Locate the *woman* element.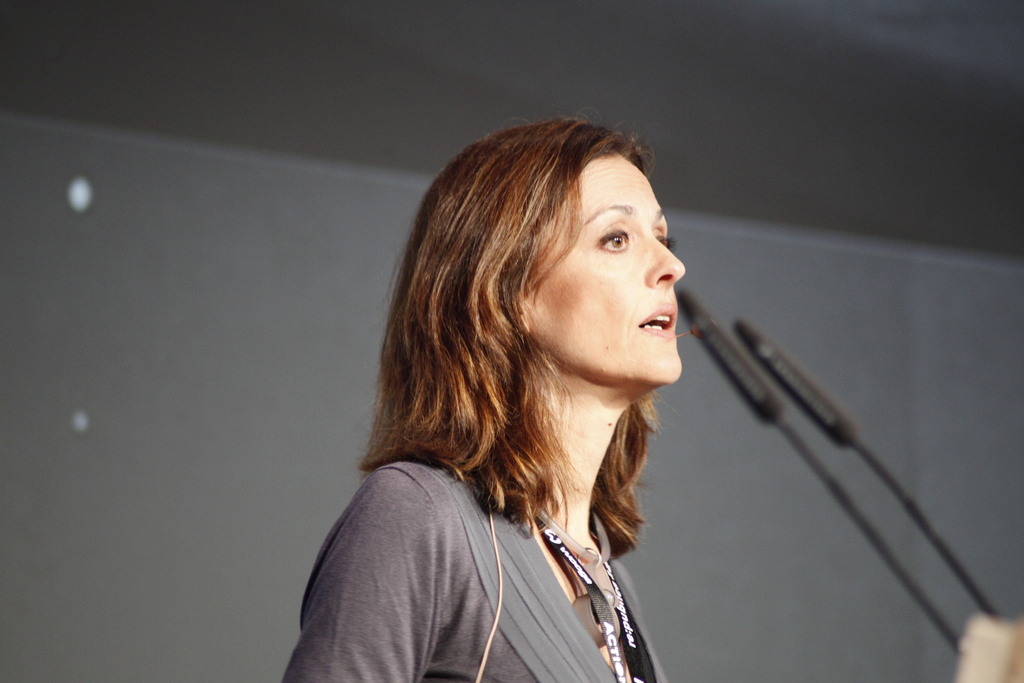
Element bbox: 285 111 770 682.
